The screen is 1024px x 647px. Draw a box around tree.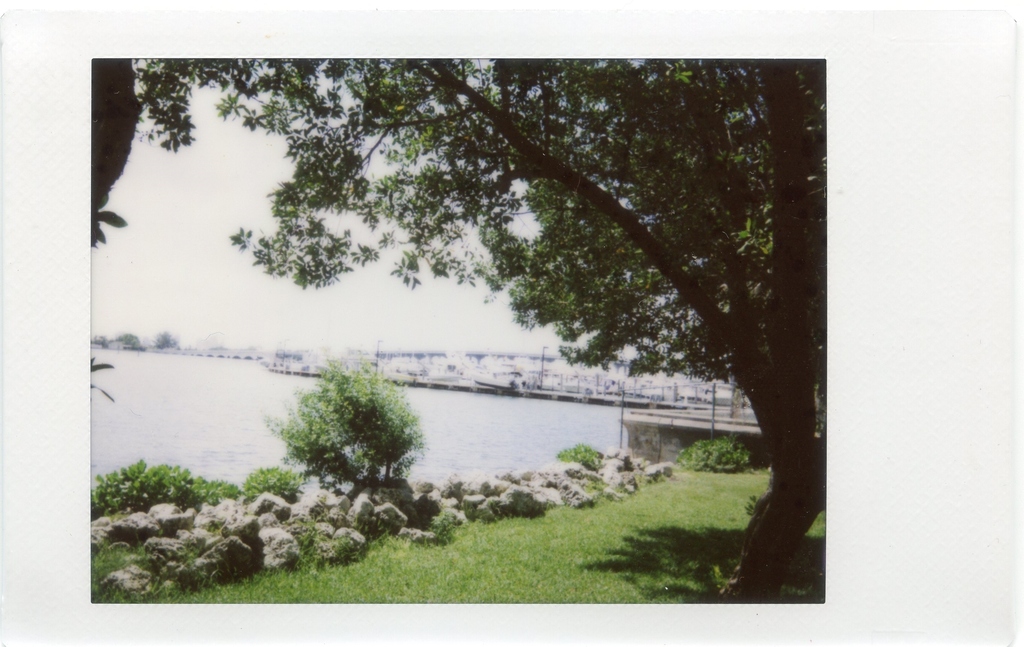
detection(120, 11, 853, 556).
